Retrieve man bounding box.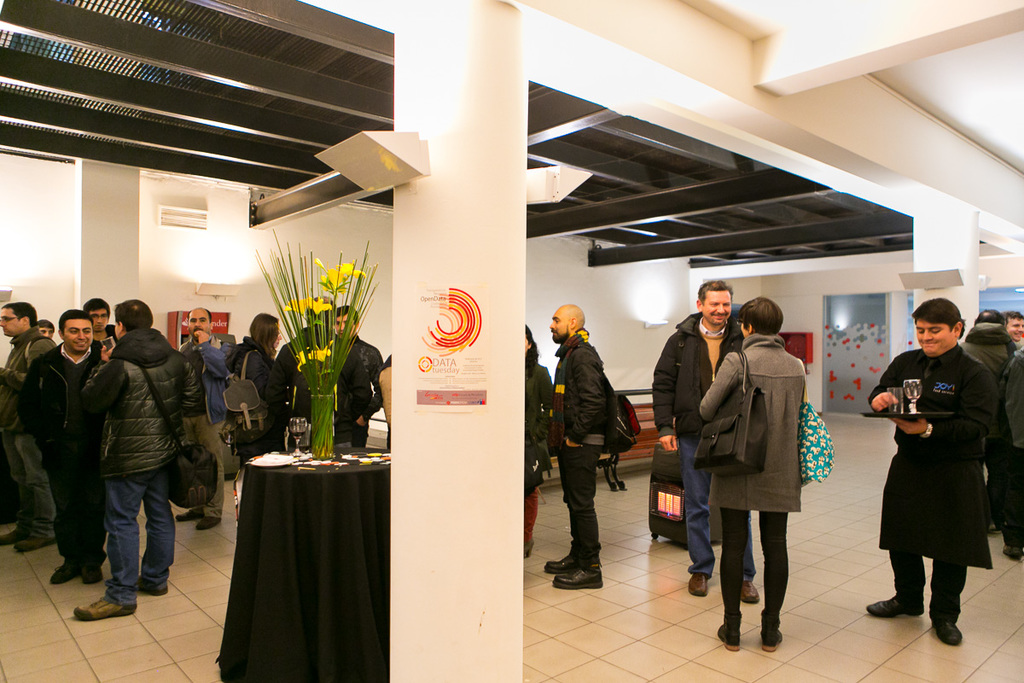
Bounding box: detection(19, 312, 119, 590).
